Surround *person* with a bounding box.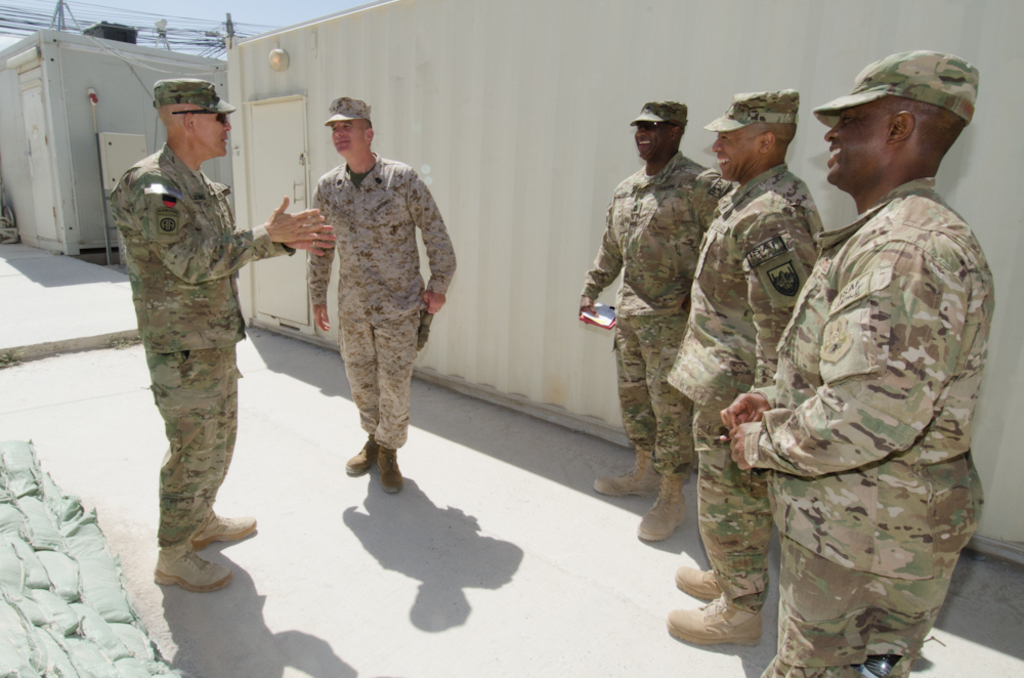
(x1=662, y1=83, x2=827, y2=644).
